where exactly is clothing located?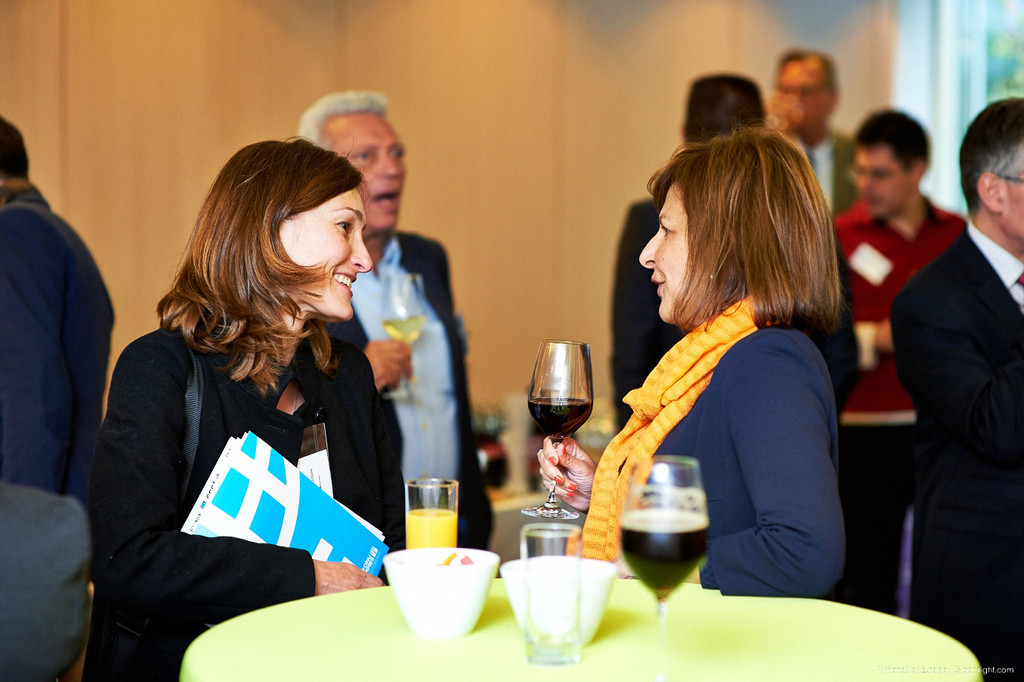
Its bounding box is <bbox>564, 277, 854, 580</bbox>.
